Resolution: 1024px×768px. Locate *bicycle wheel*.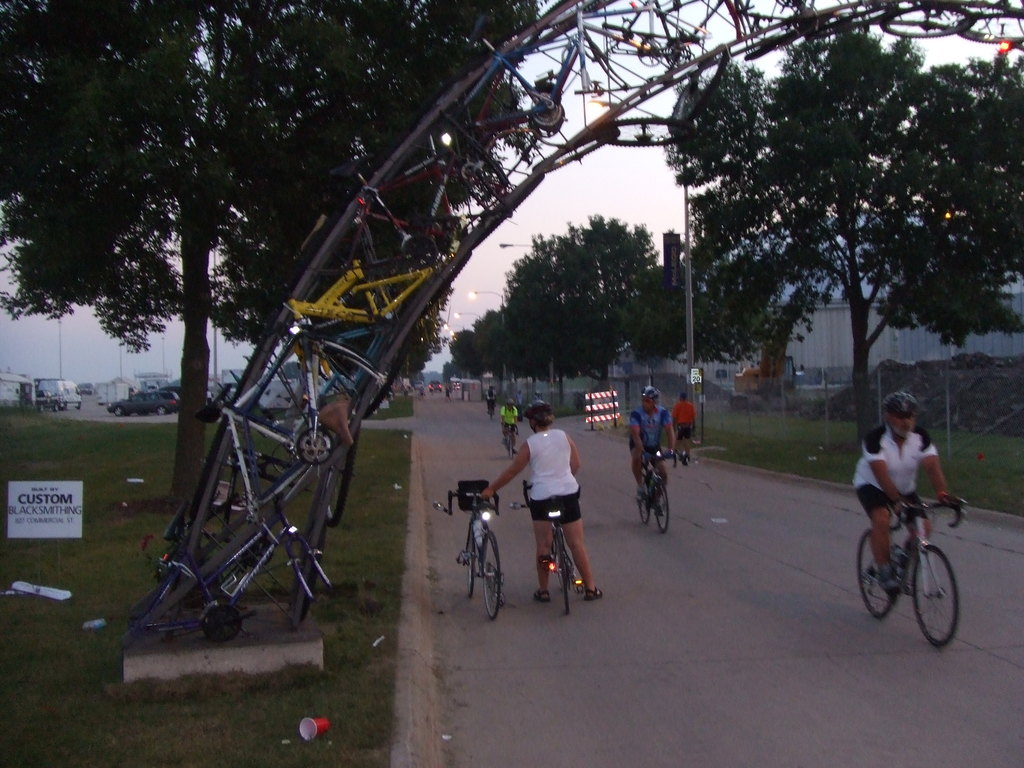
bbox=[857, 526, 891, 619].
